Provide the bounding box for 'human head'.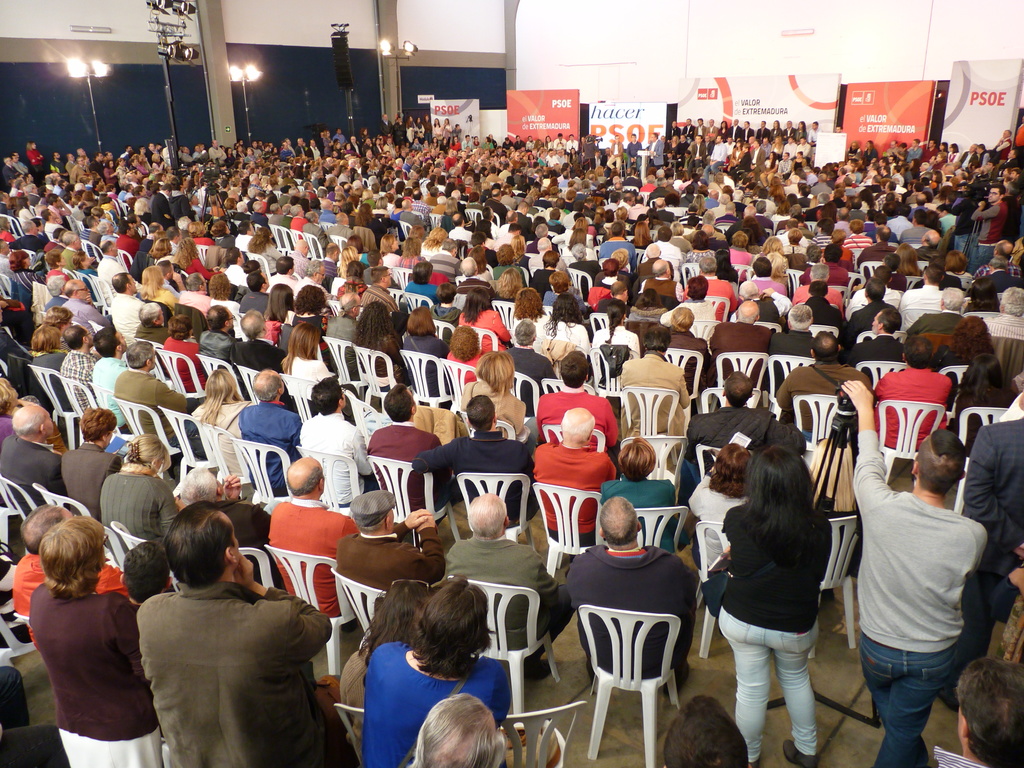
x1=959, y1=360, x2=1012, y2=392.
